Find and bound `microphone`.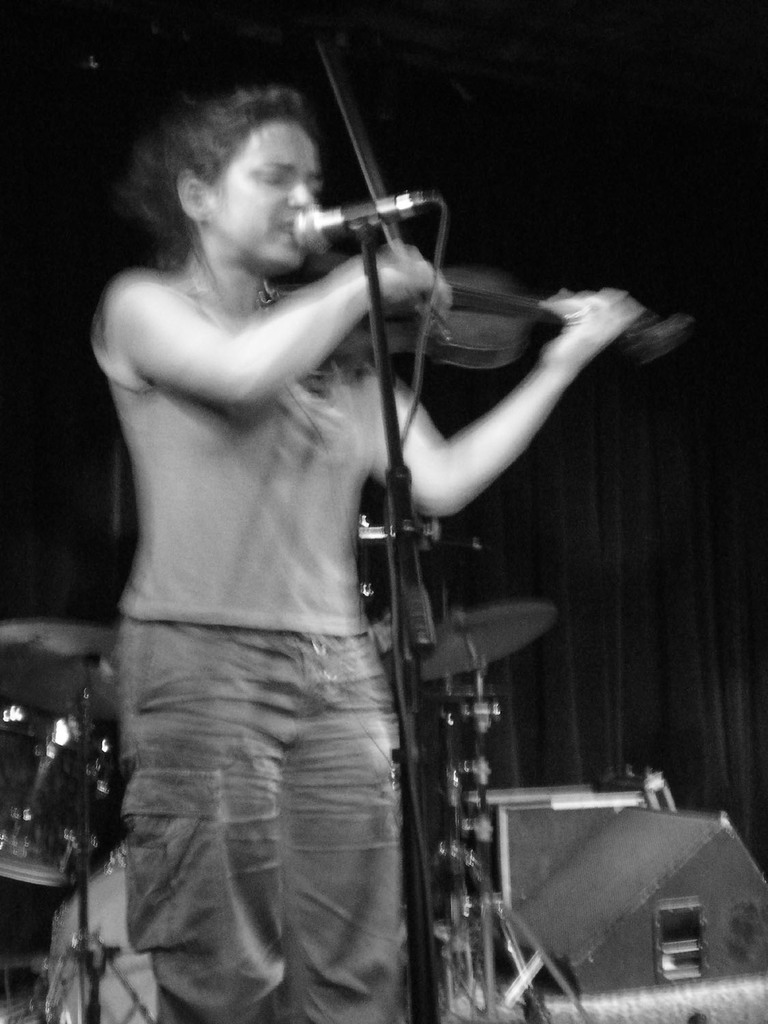
Bound: {"left": 258, "top": 171, "right": 460, "bottom": 284}.
